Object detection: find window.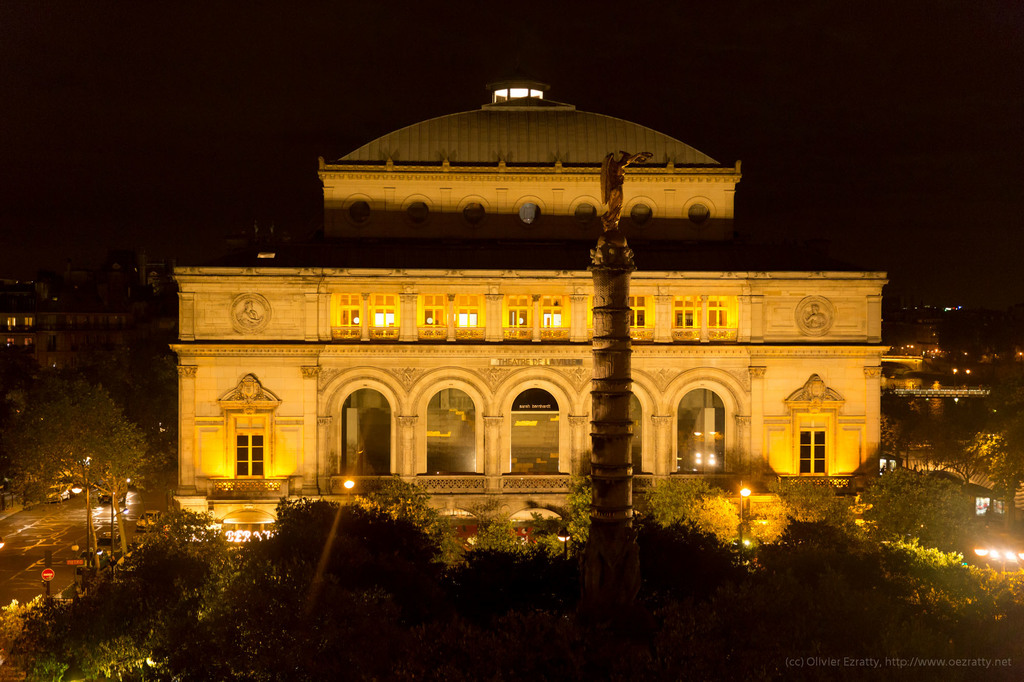
[x1=372, y1=291, x2=399, y2=330].
